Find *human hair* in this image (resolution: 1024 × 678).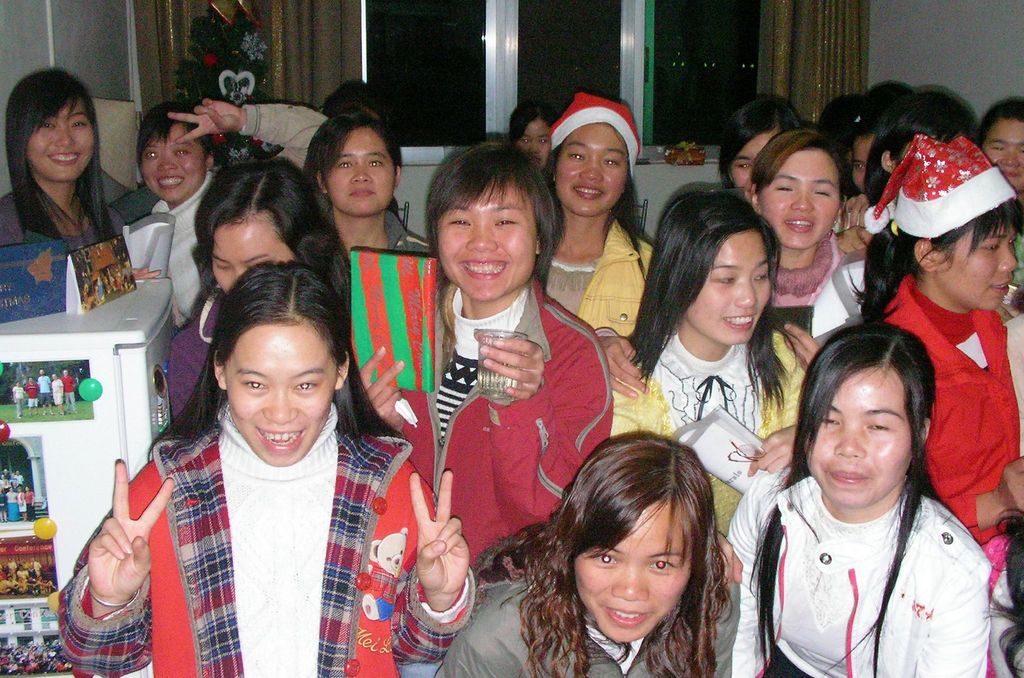
[left=320, top=74, right=395, bottom=119].
